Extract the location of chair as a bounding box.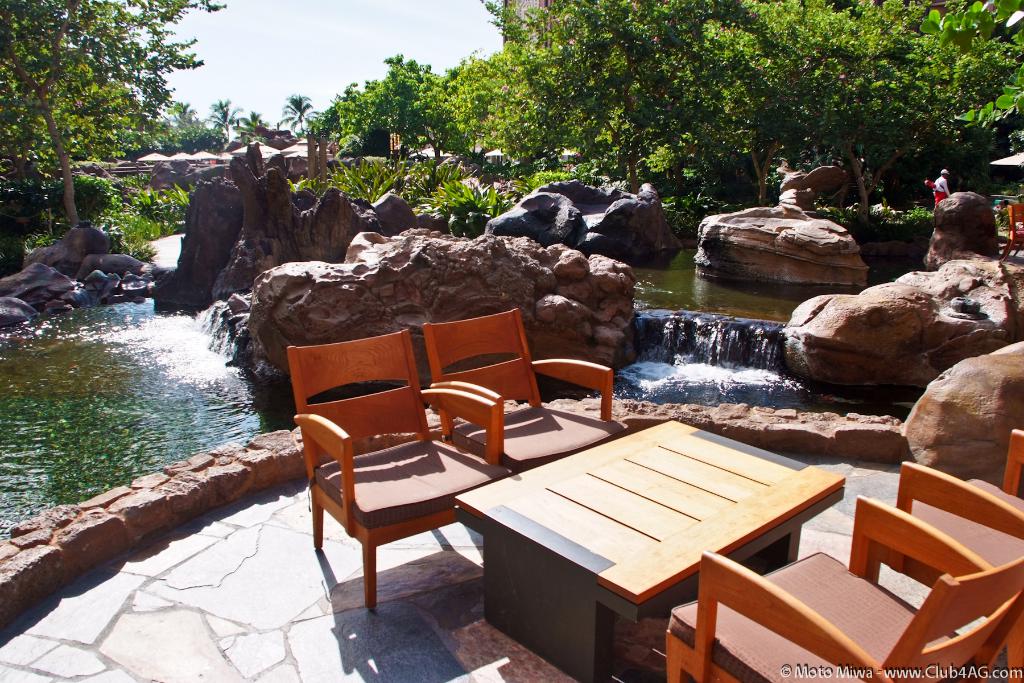
[300,320,529,636].
